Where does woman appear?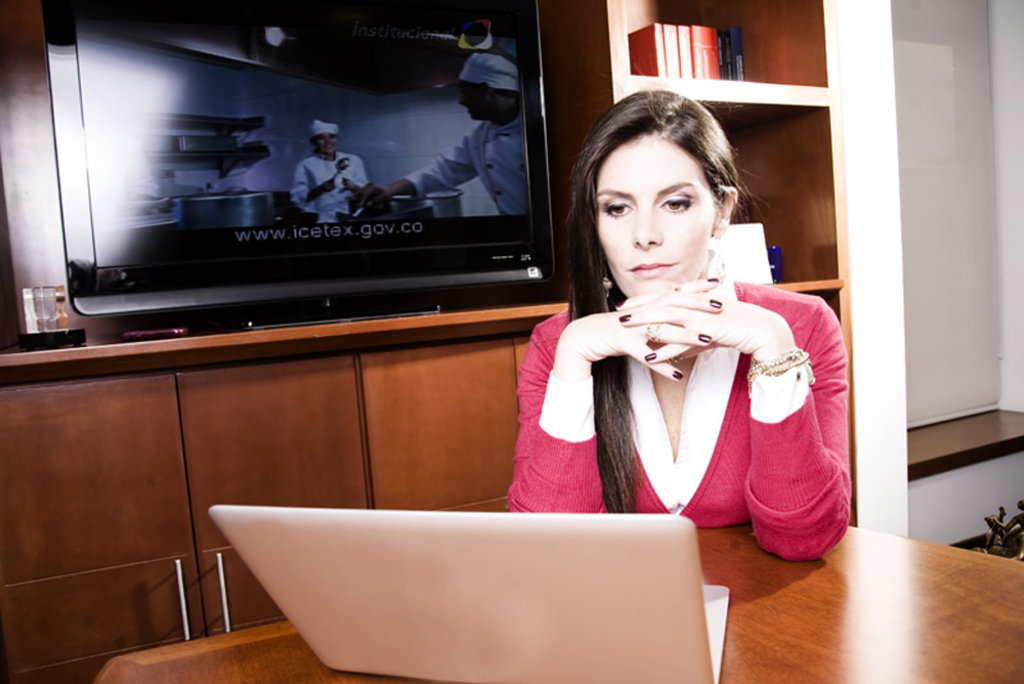
Appears at l=500, t=79, r=866, b=571.
